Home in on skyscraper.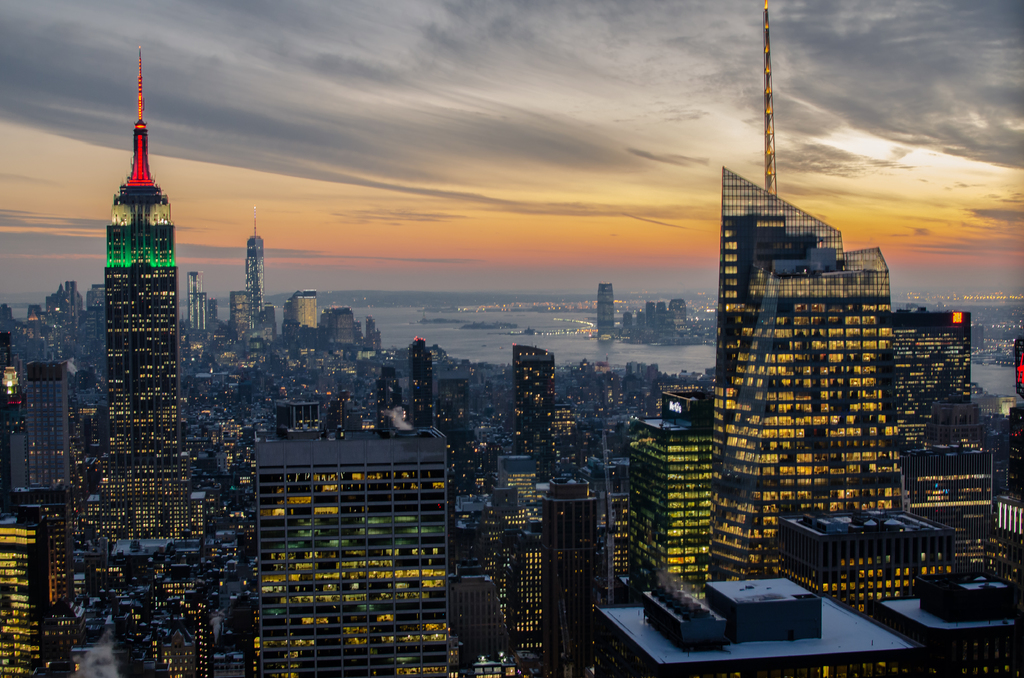
Homed in at rect(509, 346, 570, 451).
